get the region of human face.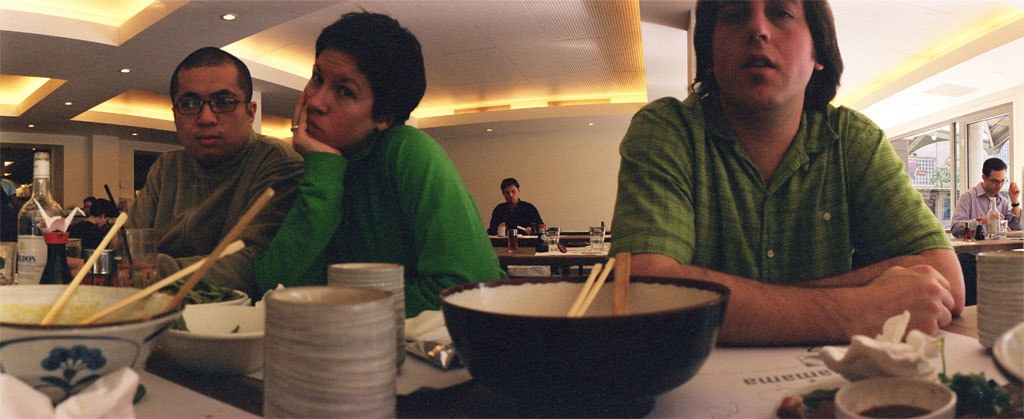
[984, 164, 1007, 194].
